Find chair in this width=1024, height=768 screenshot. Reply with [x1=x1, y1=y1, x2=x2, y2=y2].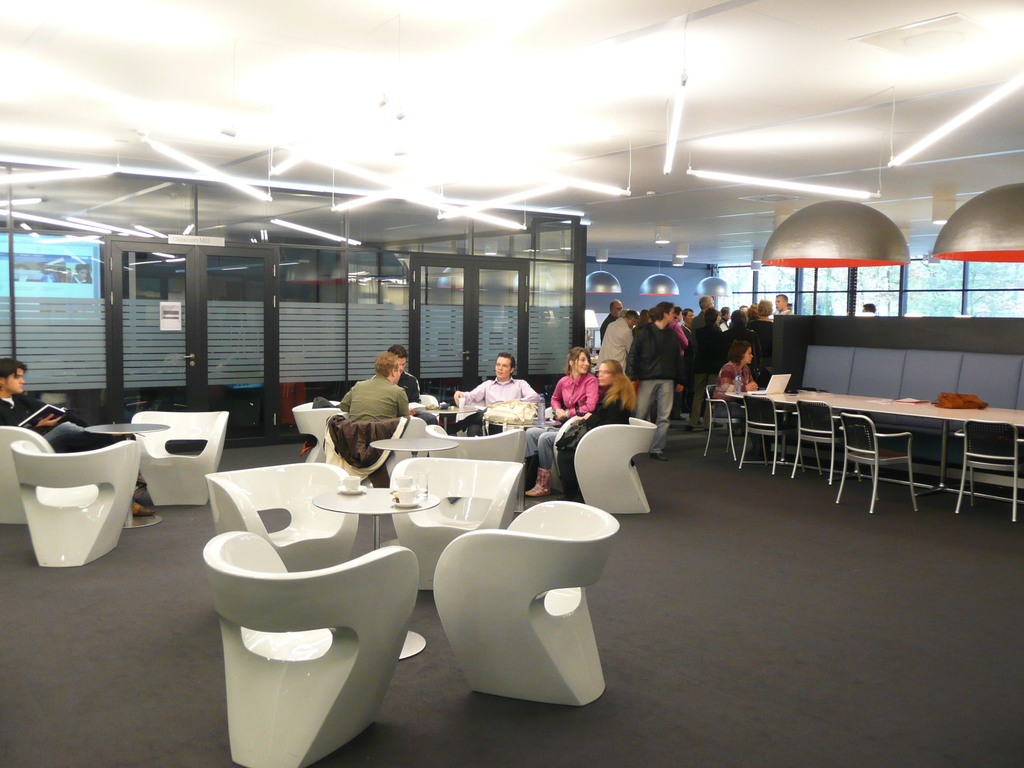
[x1=552, y1=415, x2=662, y2=514].
